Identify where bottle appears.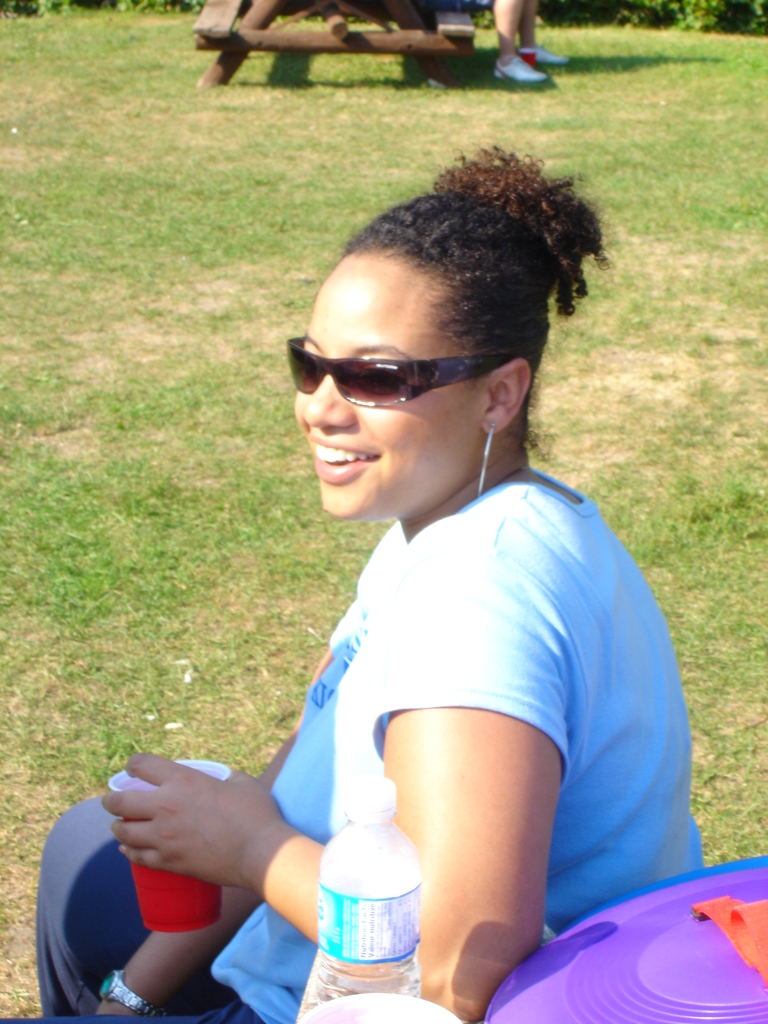
Appears at detection(303, 807, 426, 994).
